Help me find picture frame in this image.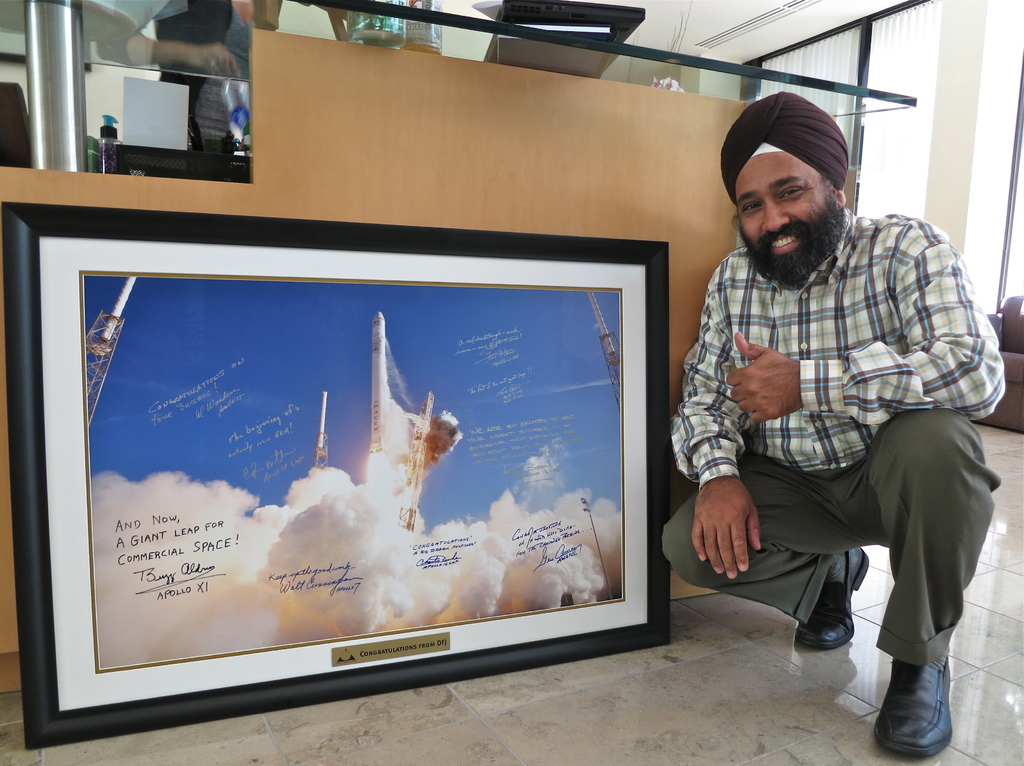
Found it: select_region(3, 194, 694, 728).
